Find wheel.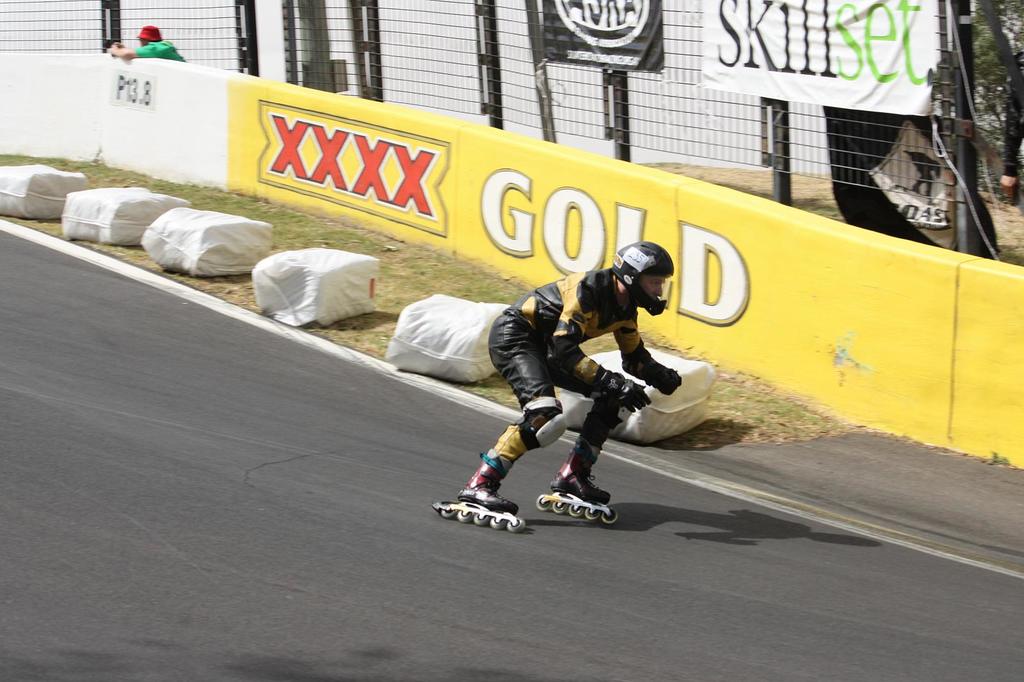
rect(444, 508, 455, 519).
